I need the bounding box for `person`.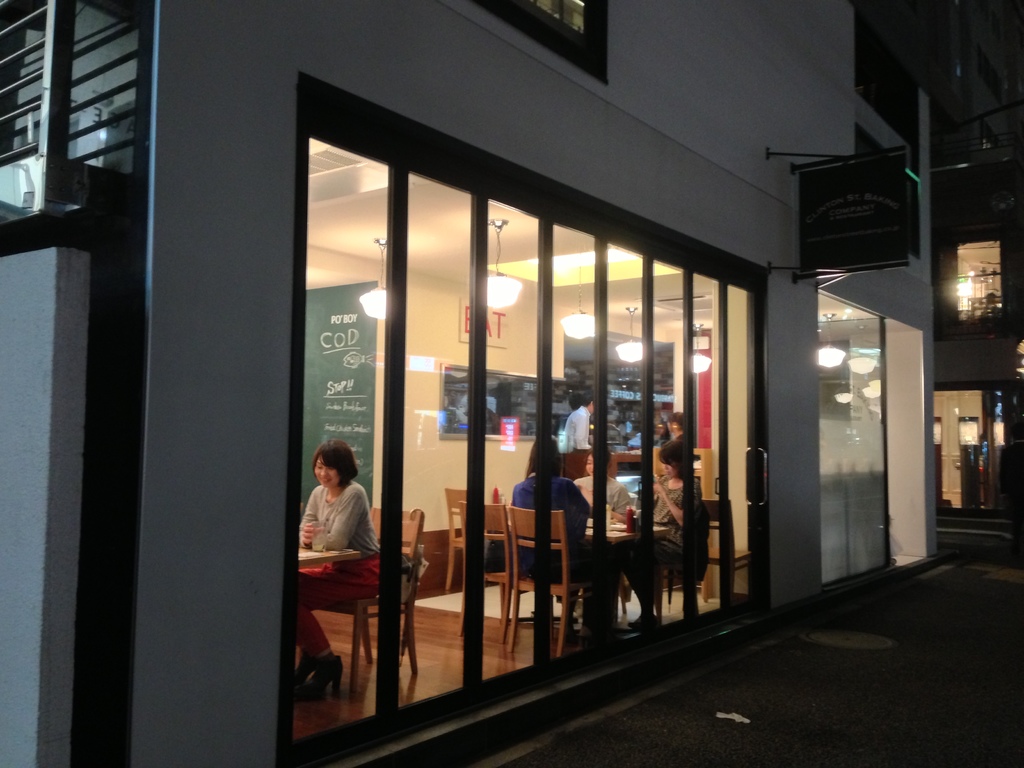
Here it is: 657:412:688:462.
